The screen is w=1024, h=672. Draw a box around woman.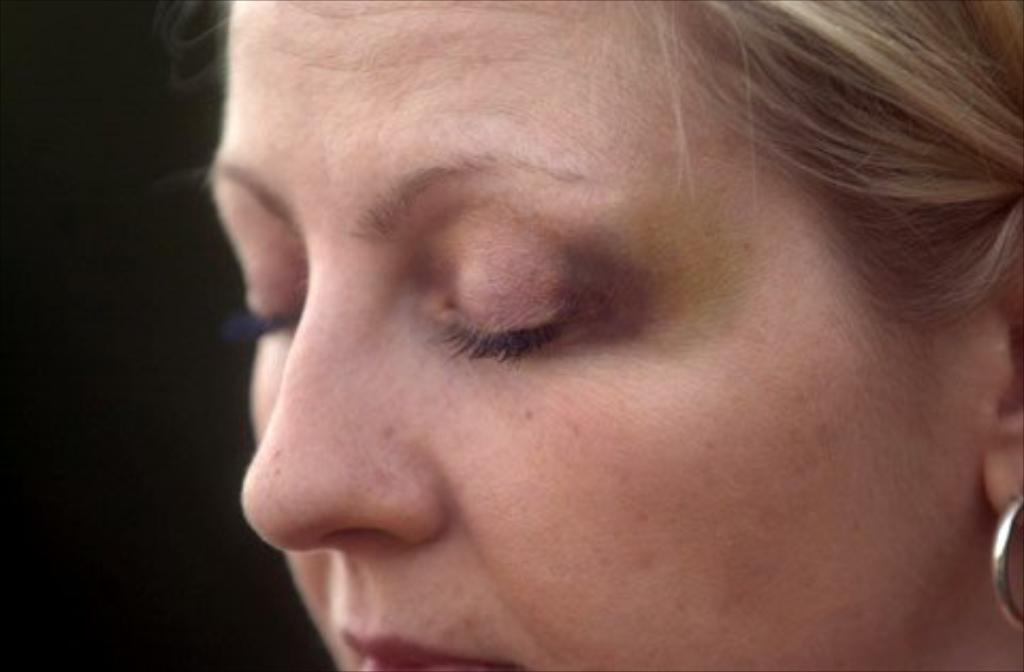
bbox(134, 0, 1022, 670).
